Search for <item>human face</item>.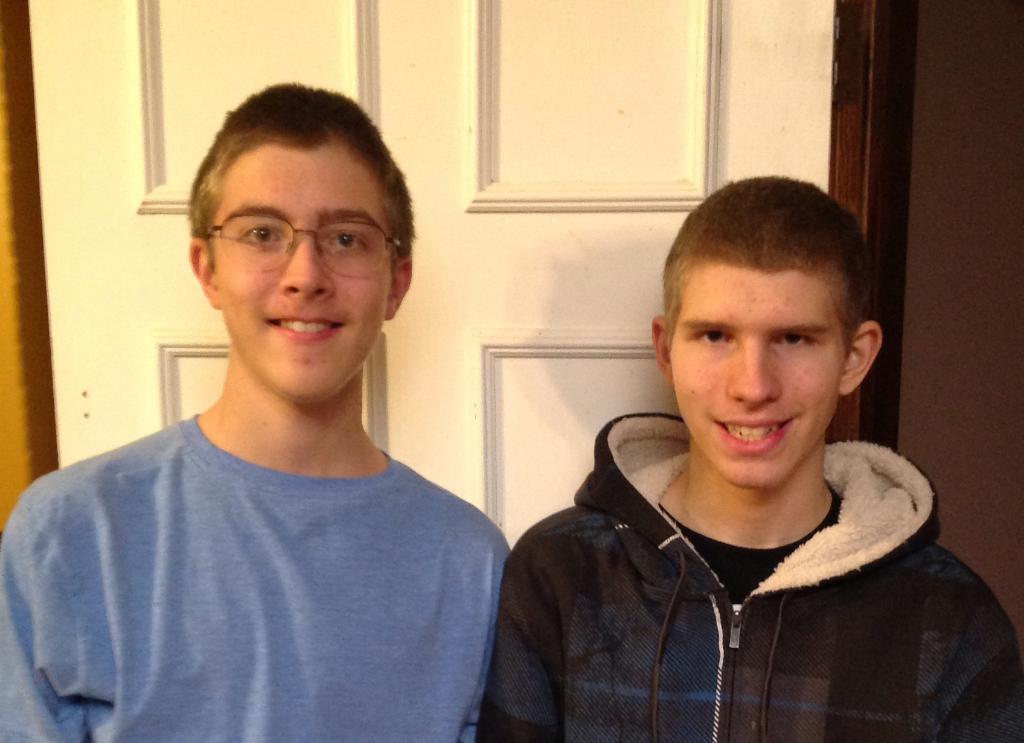
Found at 214 146 392 404.
